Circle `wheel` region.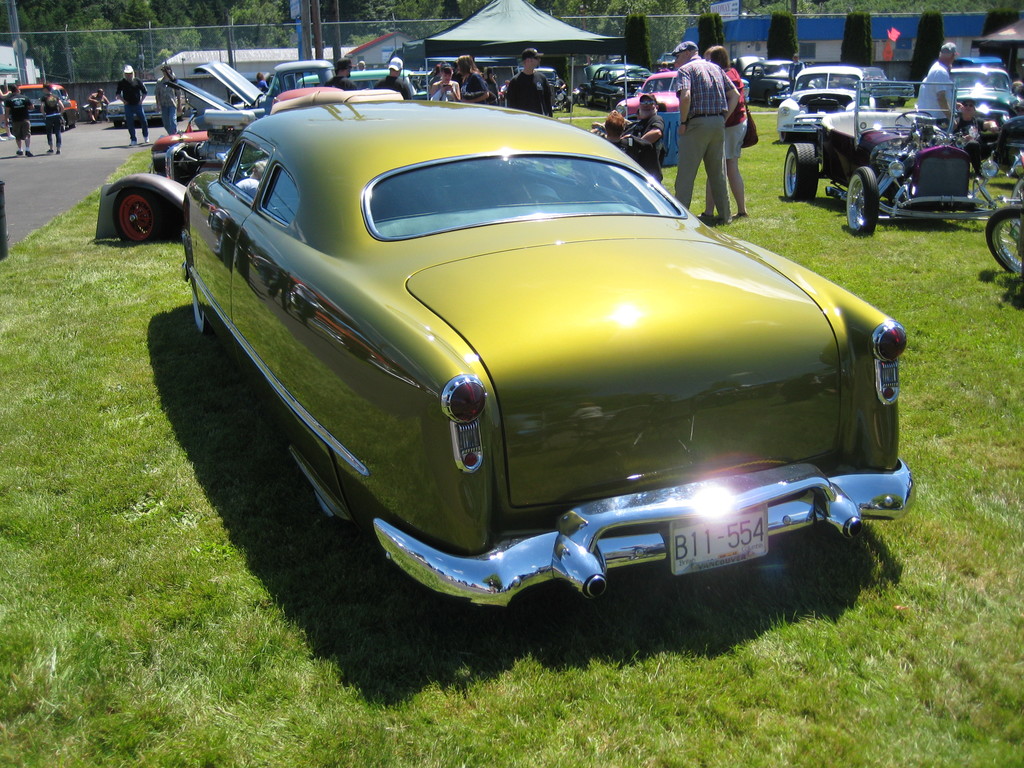
Region: l=92, t=168, r=165, b=243.
